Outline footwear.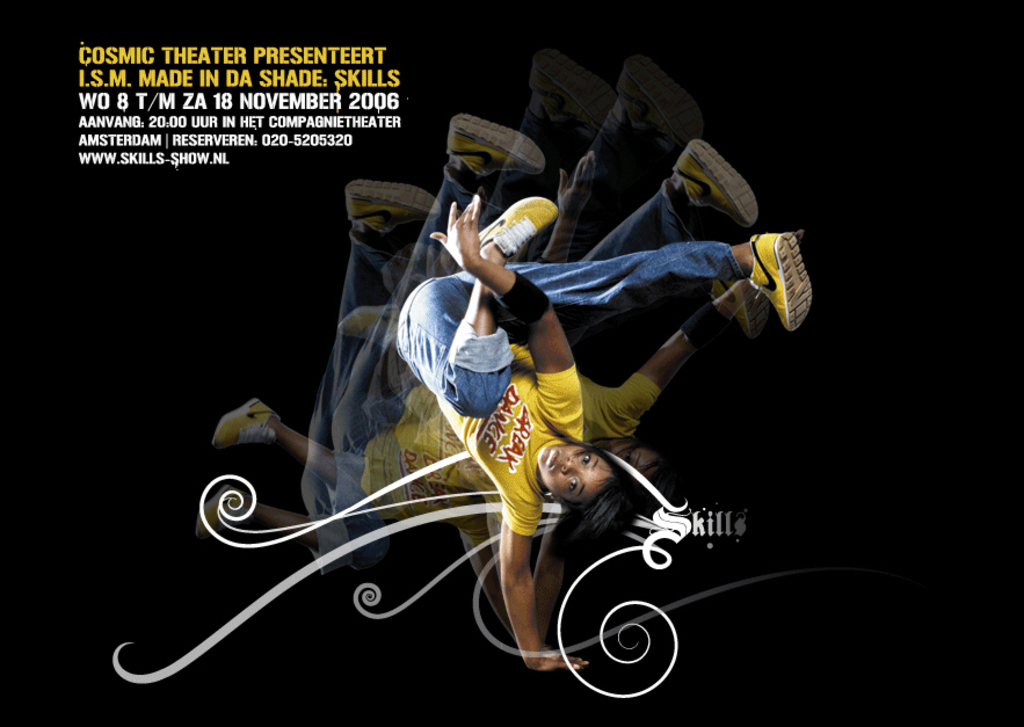
Outline: [left=448, top=115, right=544, bottom=181].
